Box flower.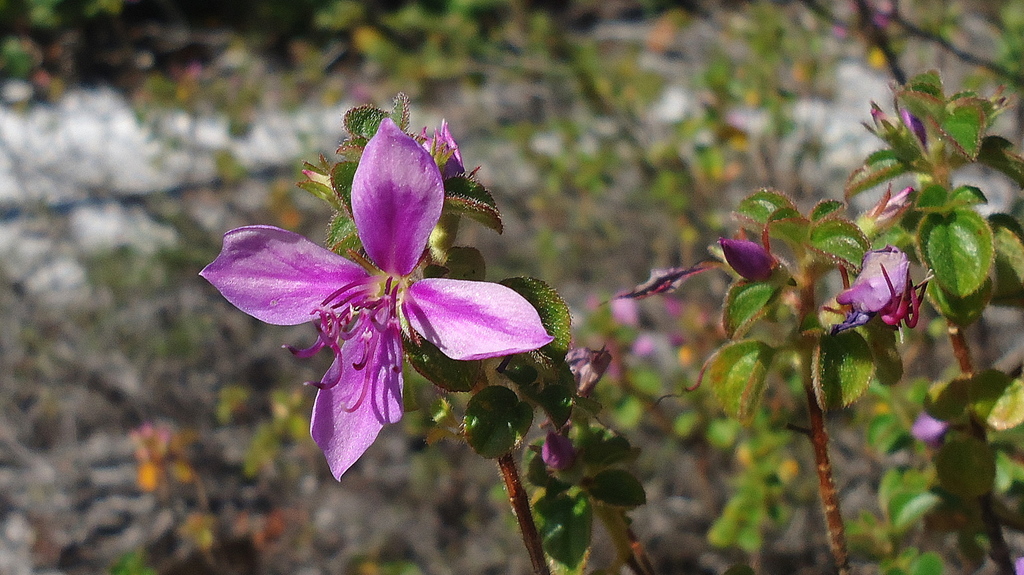
[660,294,681,320].
